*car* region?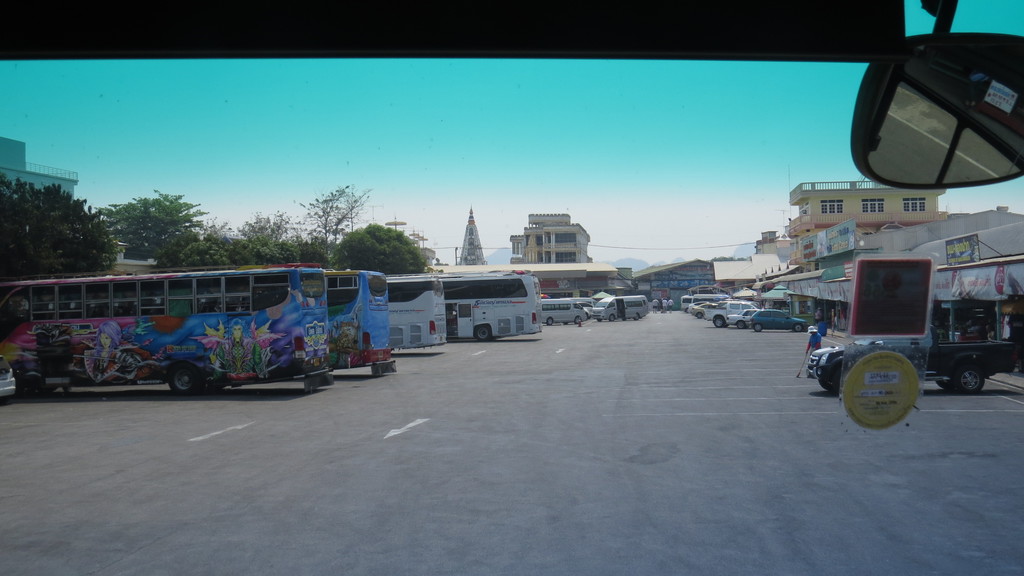
bbox(0, 0, 1023, 575)
